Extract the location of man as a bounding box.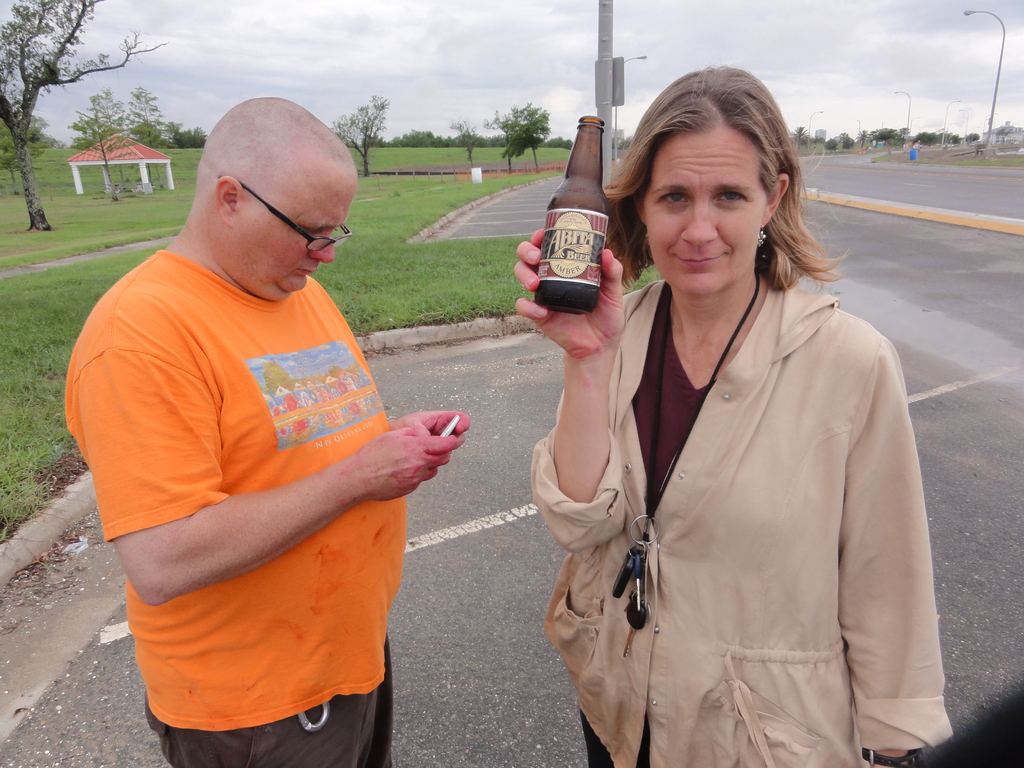
(x1=33, y1=92, x2=455, y2=767).
